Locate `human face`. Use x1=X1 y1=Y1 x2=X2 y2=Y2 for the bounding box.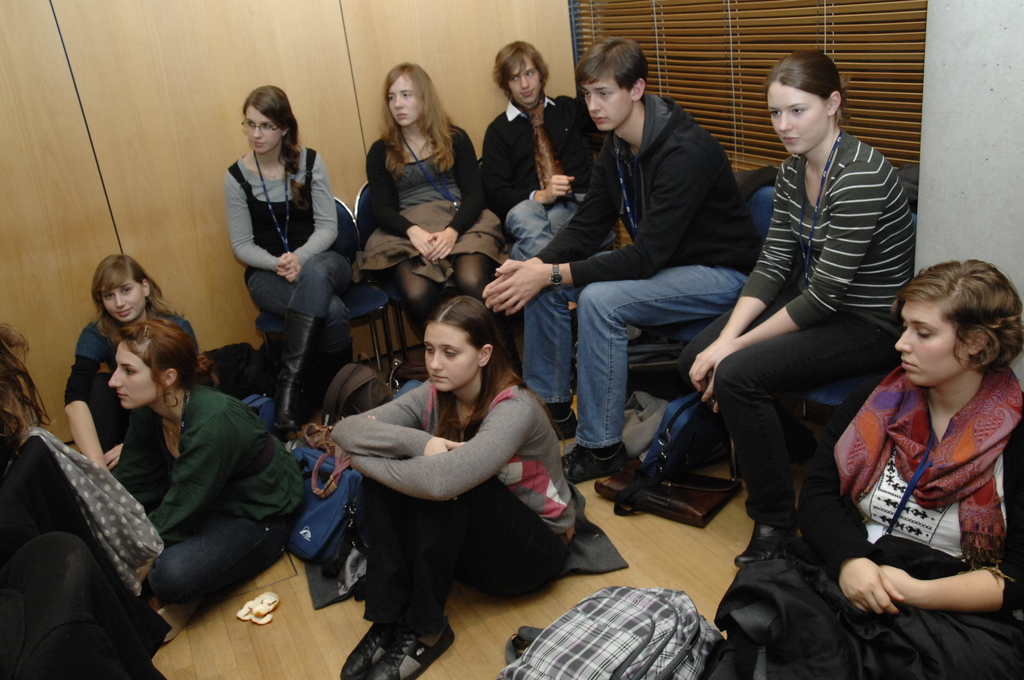
x1=100 y1=271 x2=147 y2=327.
